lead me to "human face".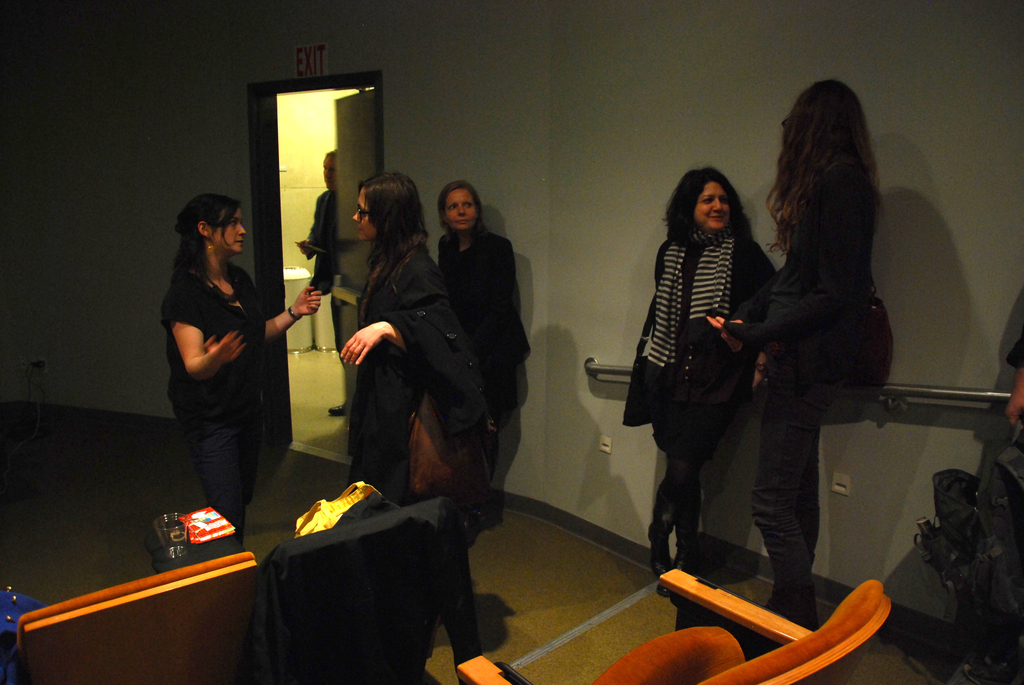
Lead to 447:187:476:232.
